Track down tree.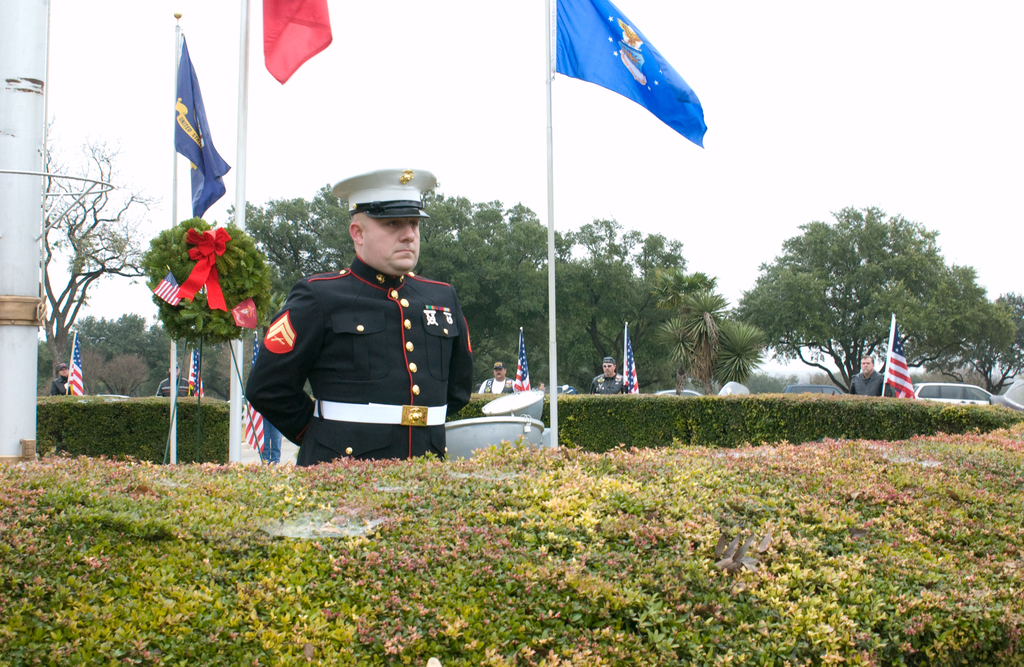
Tracked to 737 189 985 399.
